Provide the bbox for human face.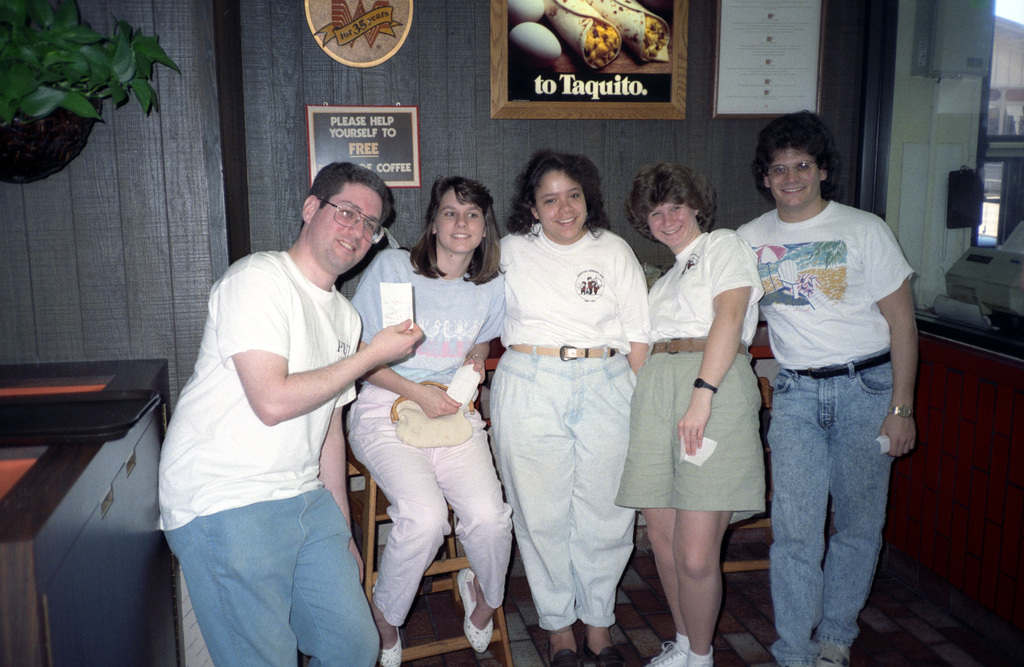
{"x1": 771, "y1": 148, "x2": 824, "y2": 203}.
